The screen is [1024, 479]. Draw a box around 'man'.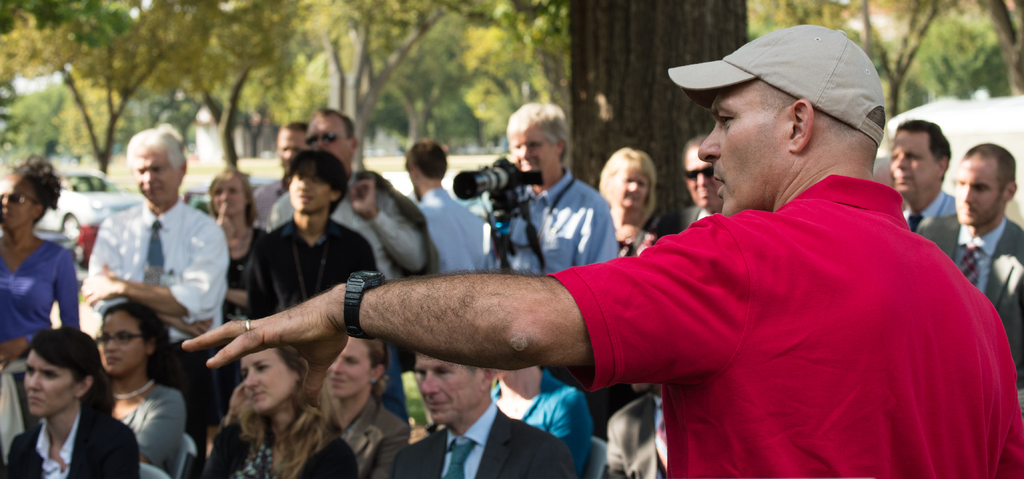
x1=658 y1=134 x2=727 y2=242.
